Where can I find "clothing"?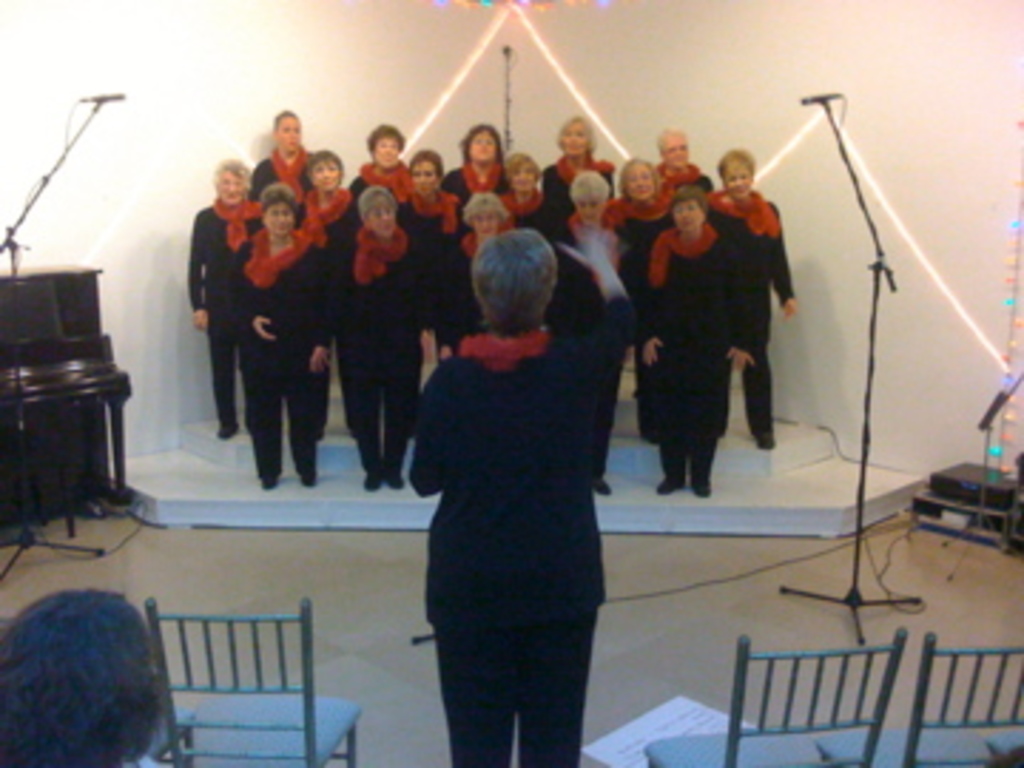
You can find it at [415,233,478,347].
